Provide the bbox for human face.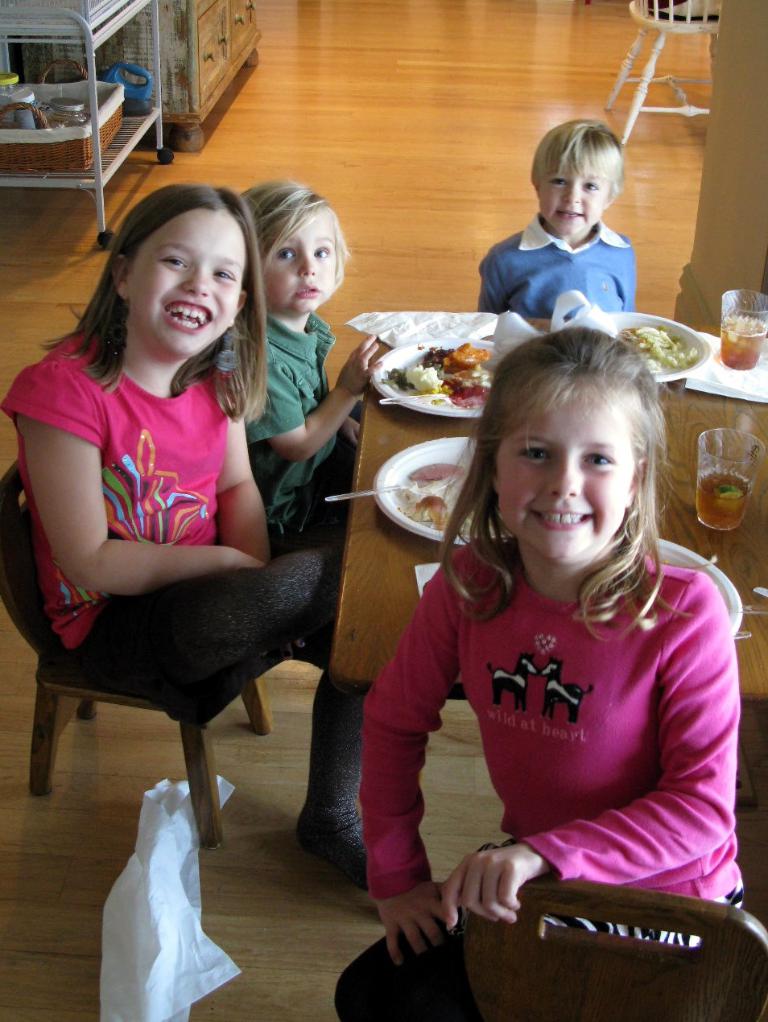
bbox=[114, 208, 258, 363].
